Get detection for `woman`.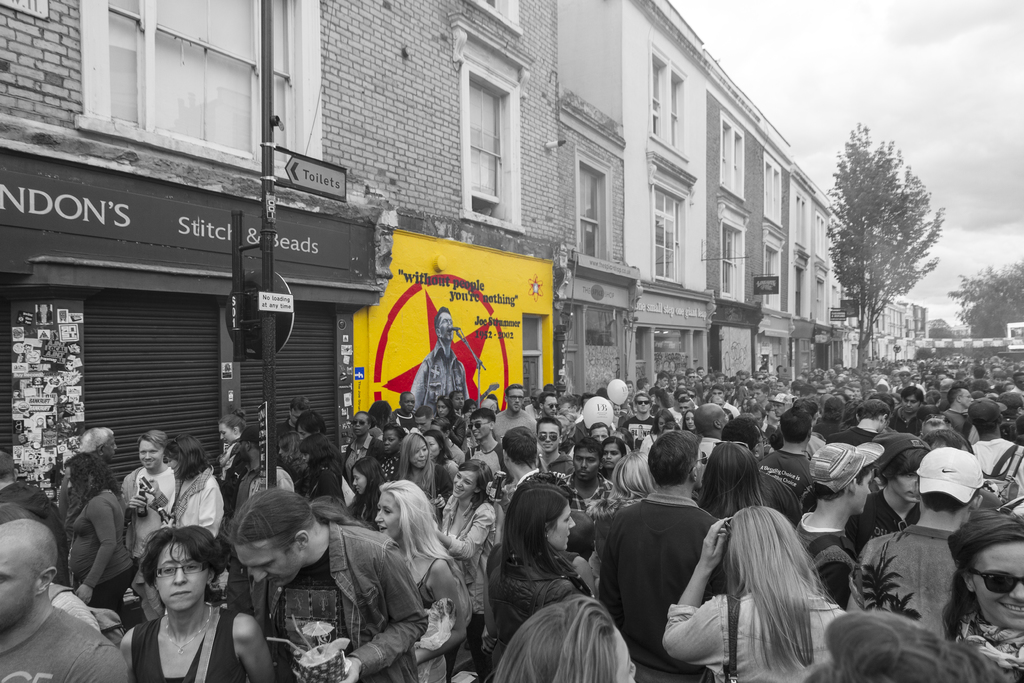
Detection: region(680, 408, 698, 432).
